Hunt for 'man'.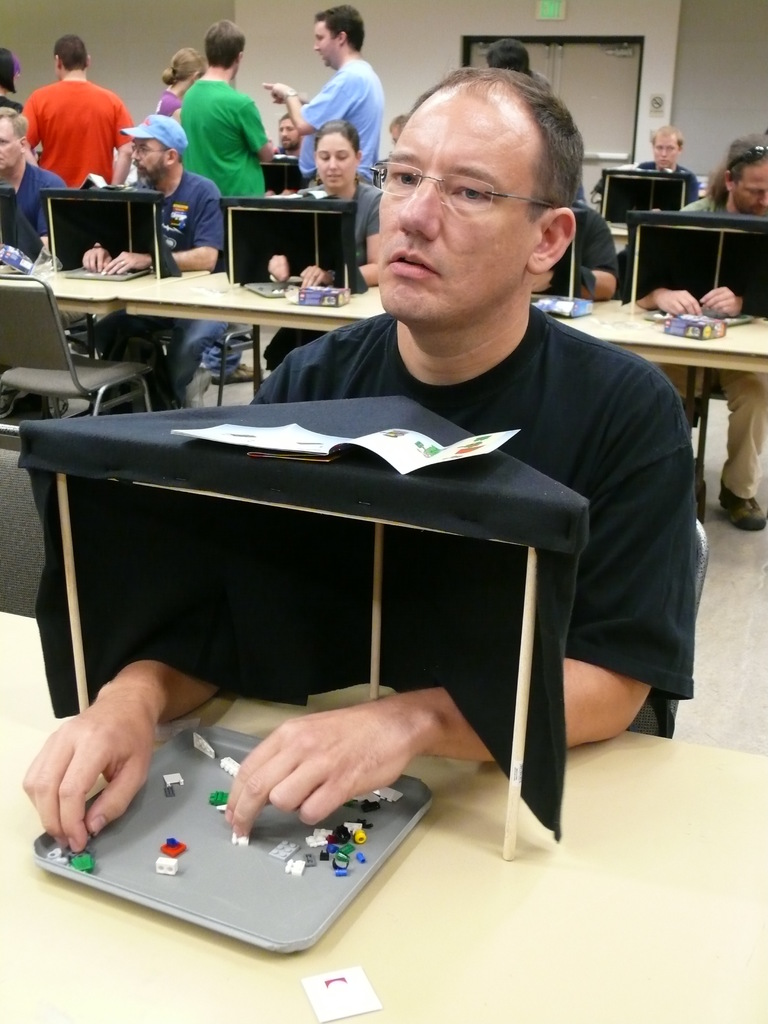
Hunted down at bbox(625, 131, 767, 531).
